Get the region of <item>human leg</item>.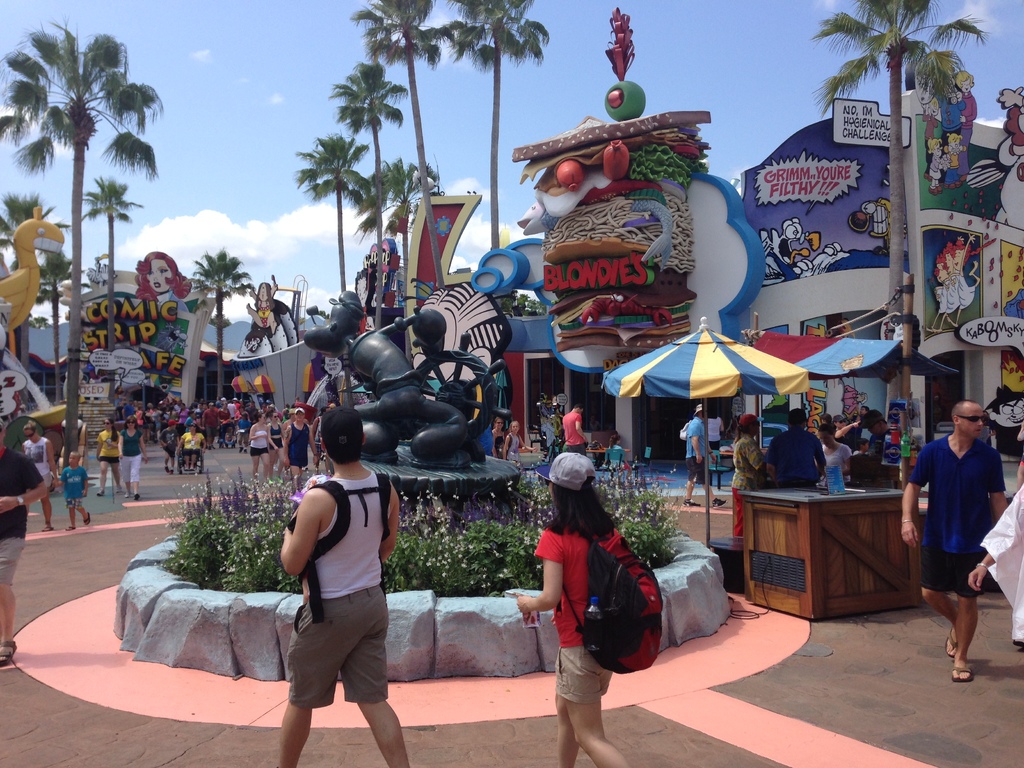
(119, 458, 130, 497).
